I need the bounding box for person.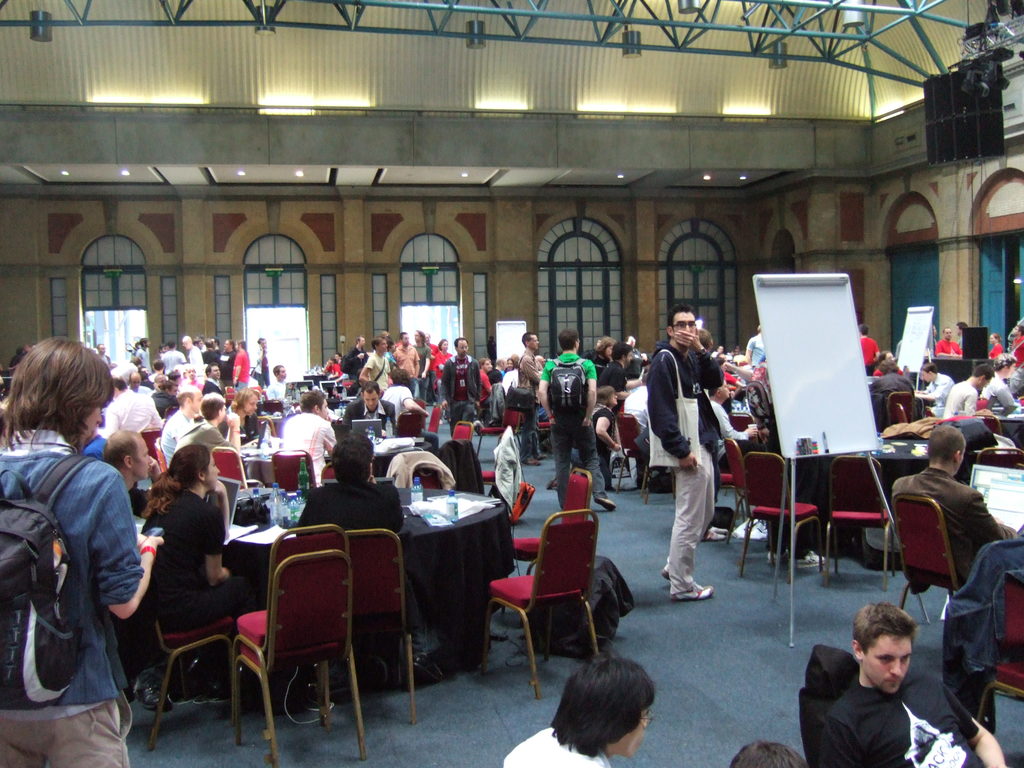
Here it is: 156 381 200 472.
